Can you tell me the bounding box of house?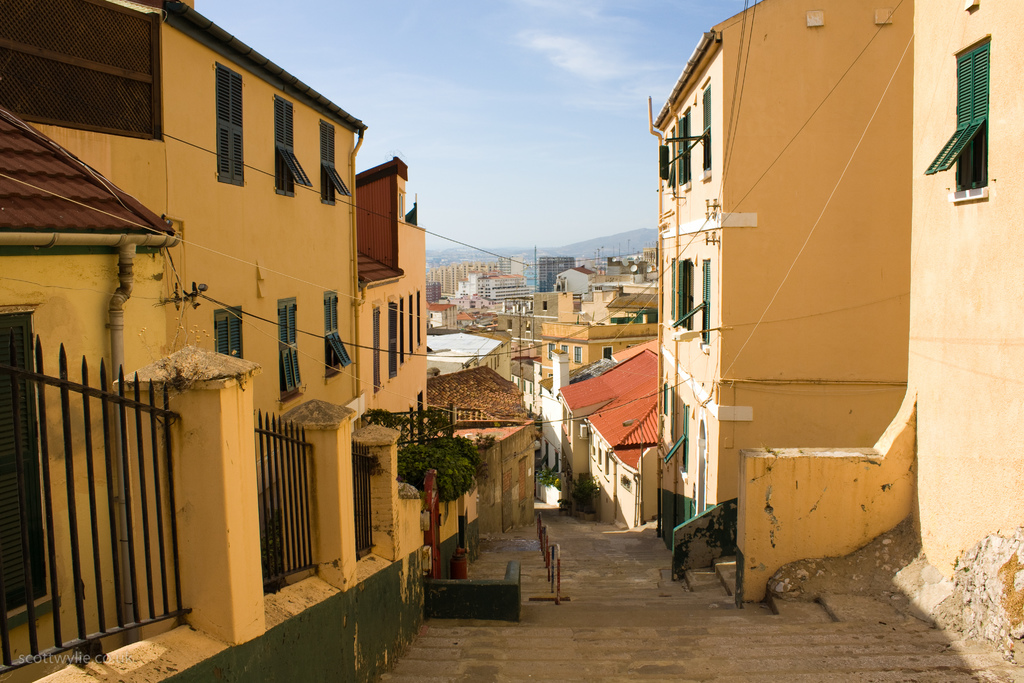
x1=585, y1=281, x2=628, y2=319.
